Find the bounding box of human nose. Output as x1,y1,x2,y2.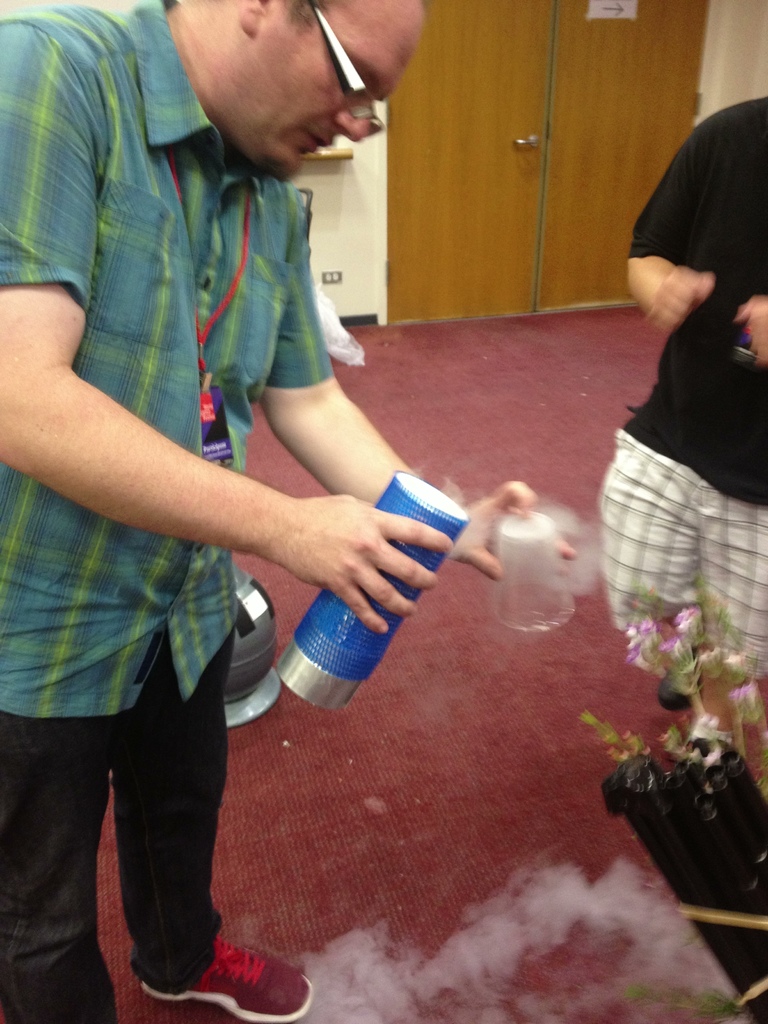
333,103,369,143.
